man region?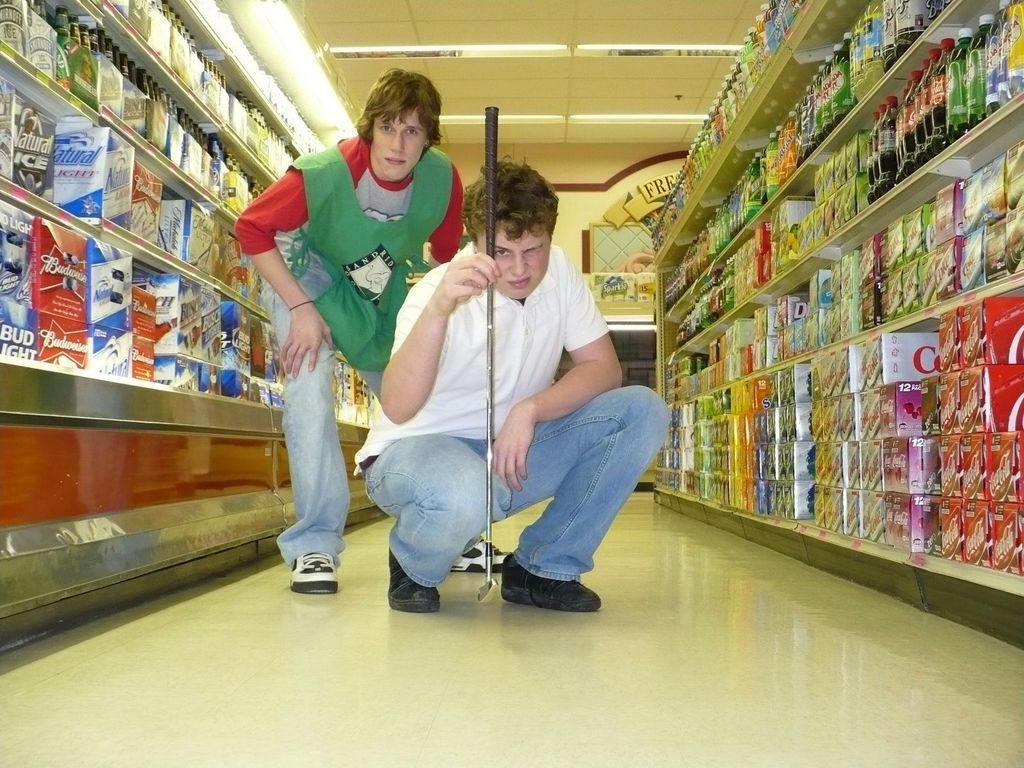
locate(234, 69, 518, 596)
